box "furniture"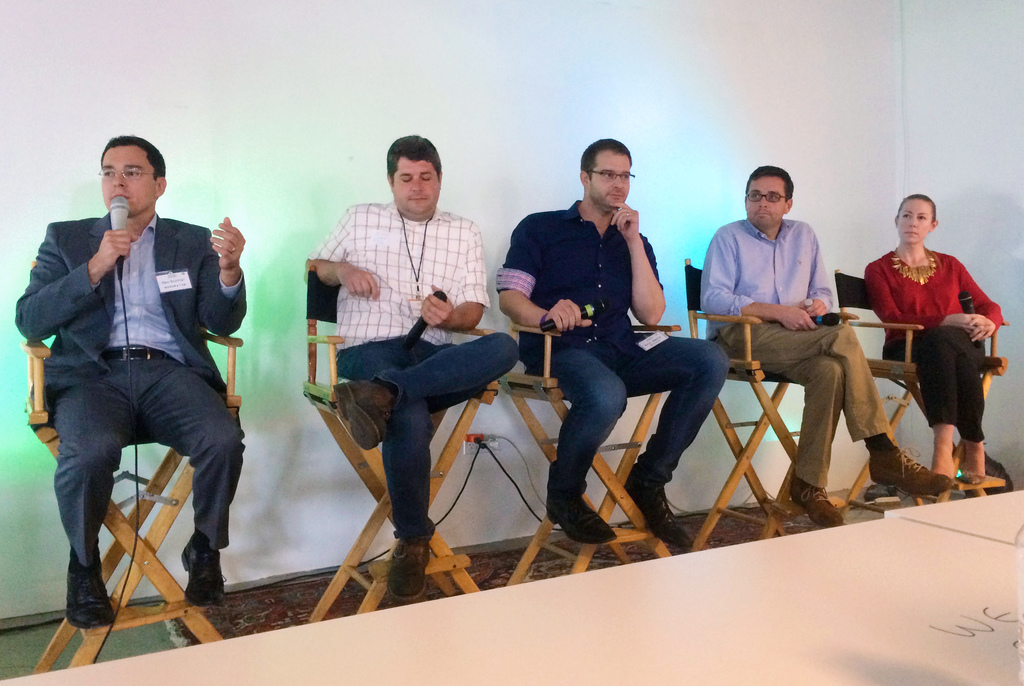
[301,261,502,621]
